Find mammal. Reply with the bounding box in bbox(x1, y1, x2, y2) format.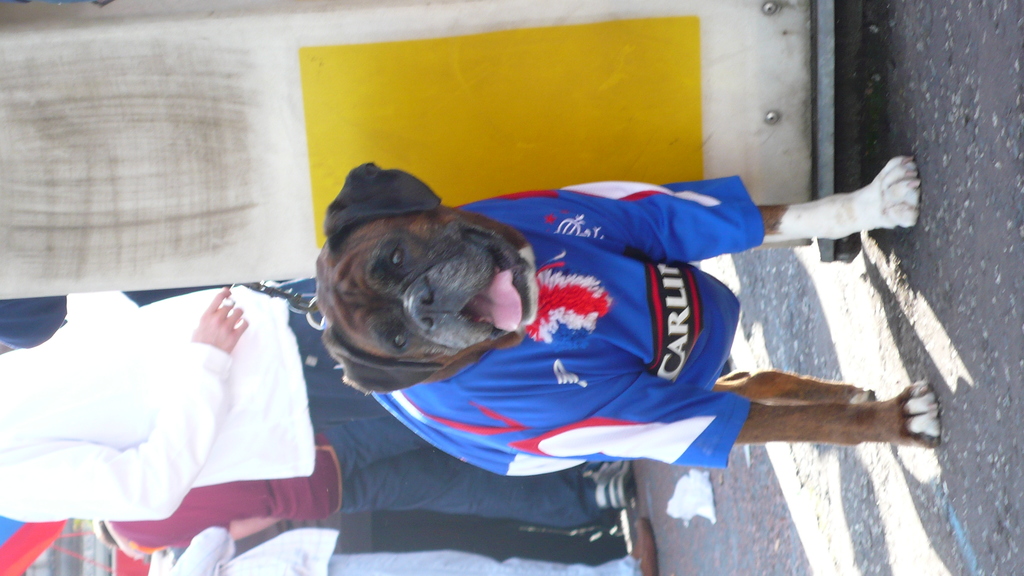
bbox(94, 429, 643, 549).
